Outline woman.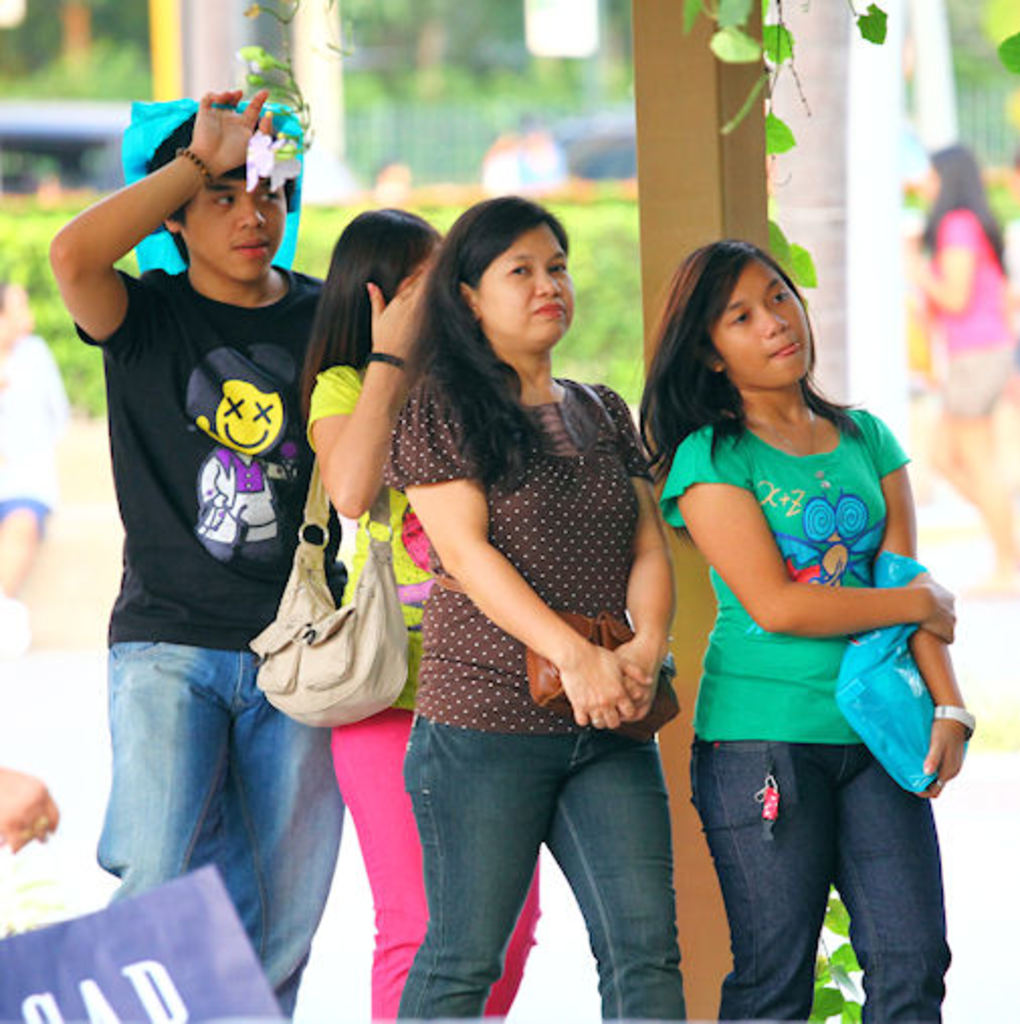
Outline: left=905, top=137, right=1018, bottom=586.
